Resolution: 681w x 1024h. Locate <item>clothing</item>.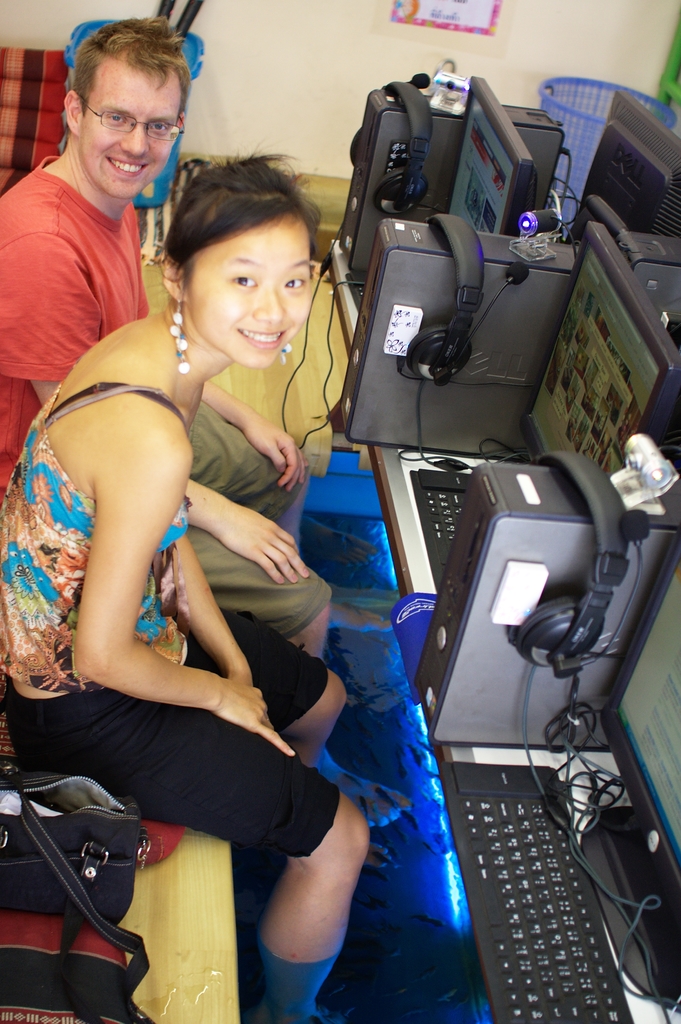
rect(0, 155, 149, 490).
